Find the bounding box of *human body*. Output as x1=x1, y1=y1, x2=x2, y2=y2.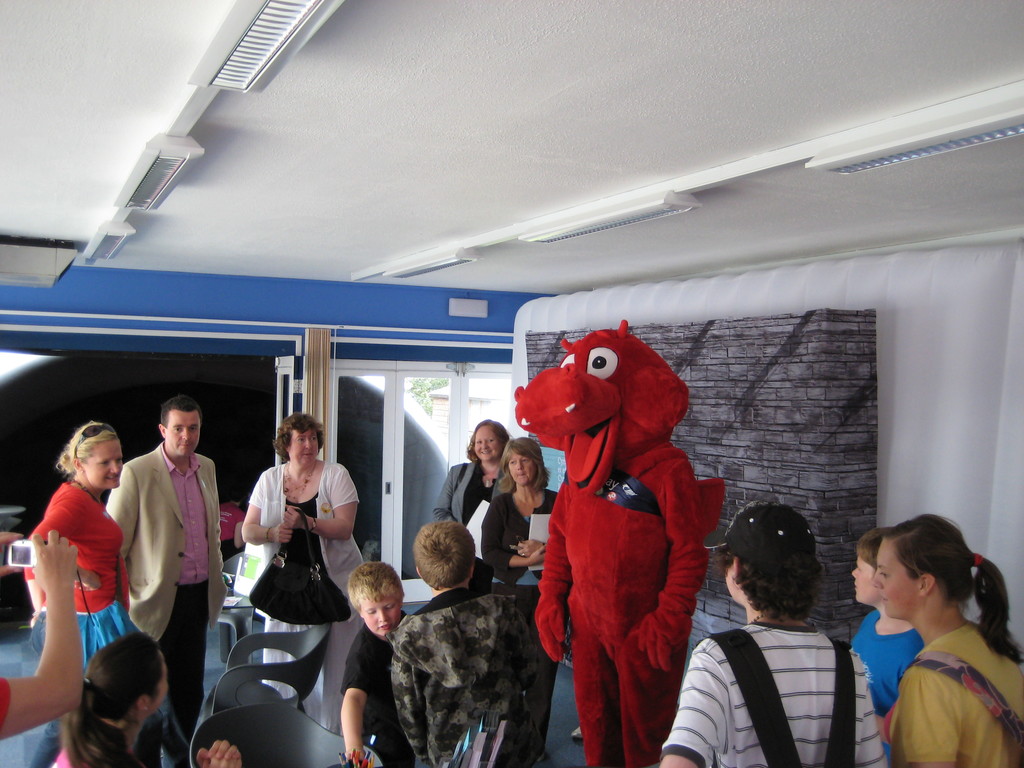
x1=659, y1=618, x2=890, y2=767.
